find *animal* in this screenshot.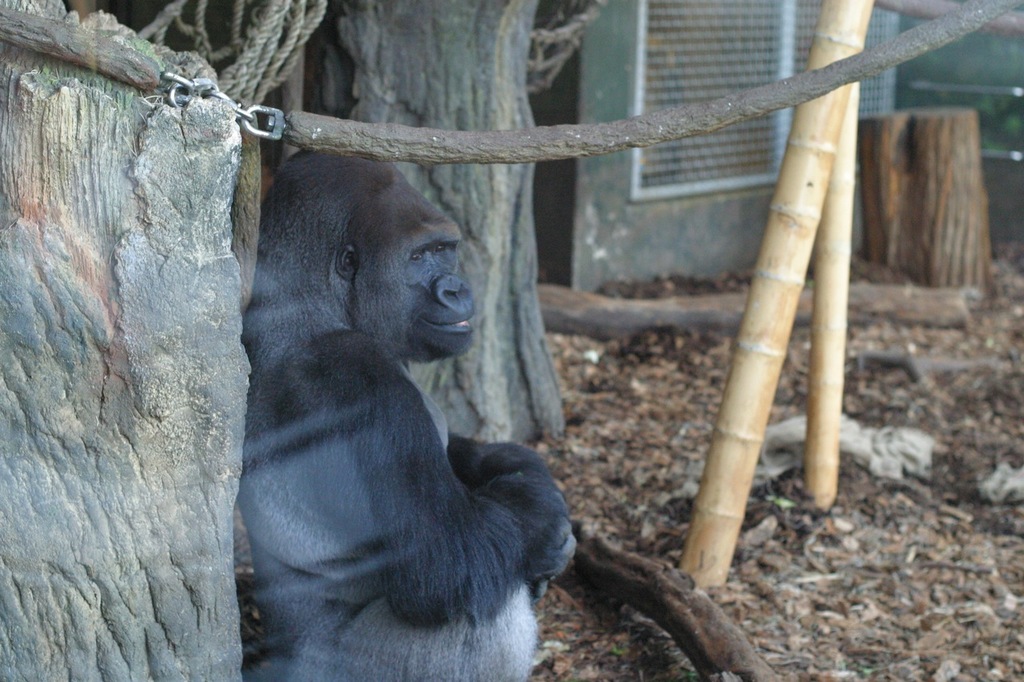
The bounding box for *animal* is bbox(242, 154, 579, 681).
